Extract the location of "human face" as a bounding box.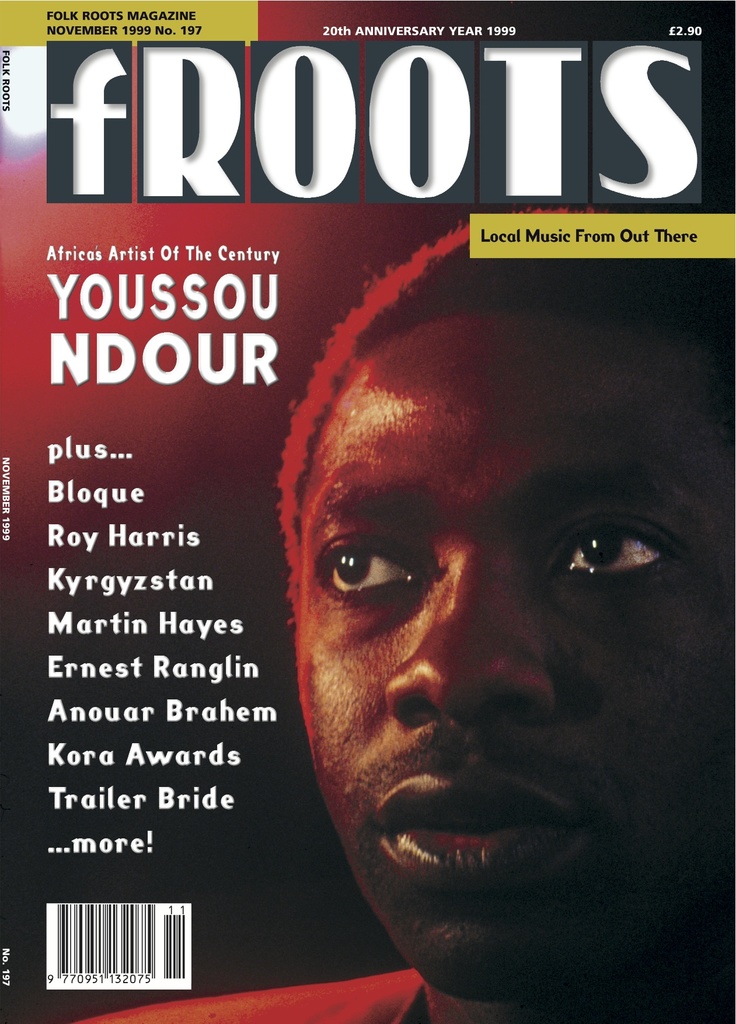
{"x1": 298, "y1": 295, "x2": 735, "y2": 1004}.
